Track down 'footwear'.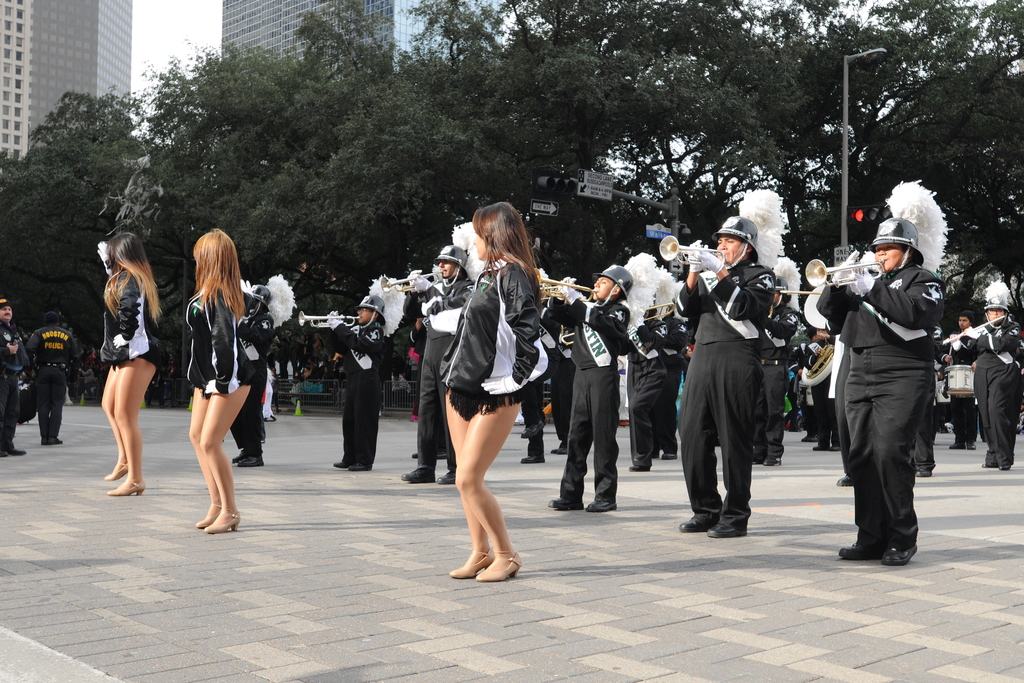
Tracked to [240,456,262,467].
